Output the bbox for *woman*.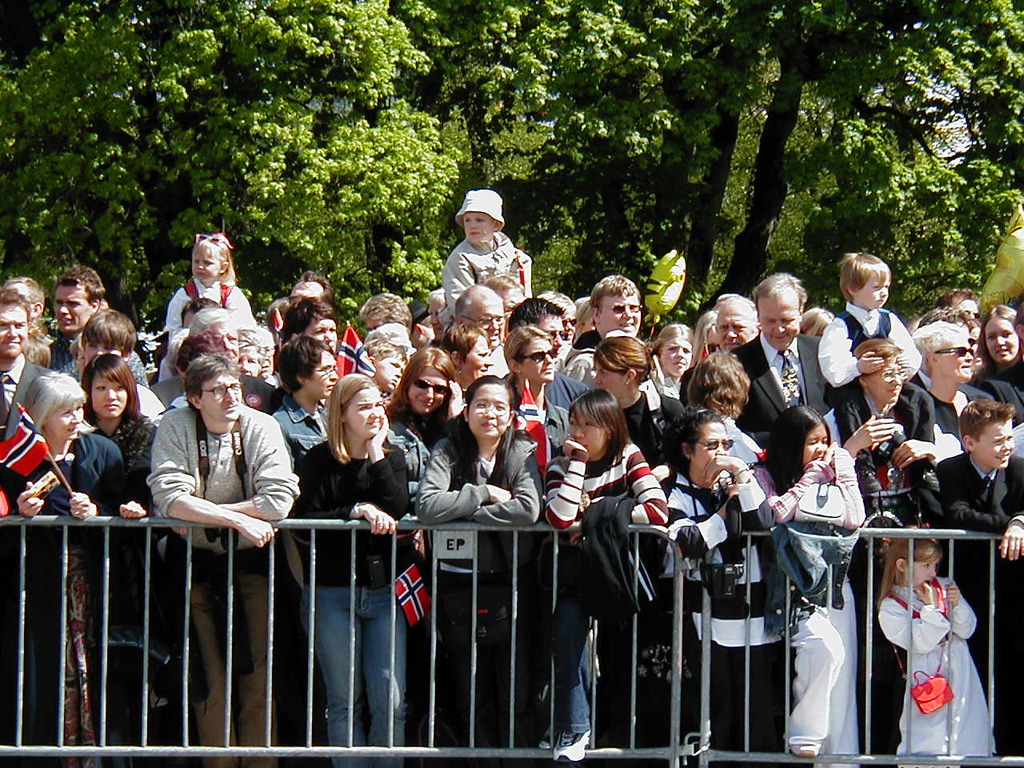
<bbox>660, 406, 774, 767</bbox>.
